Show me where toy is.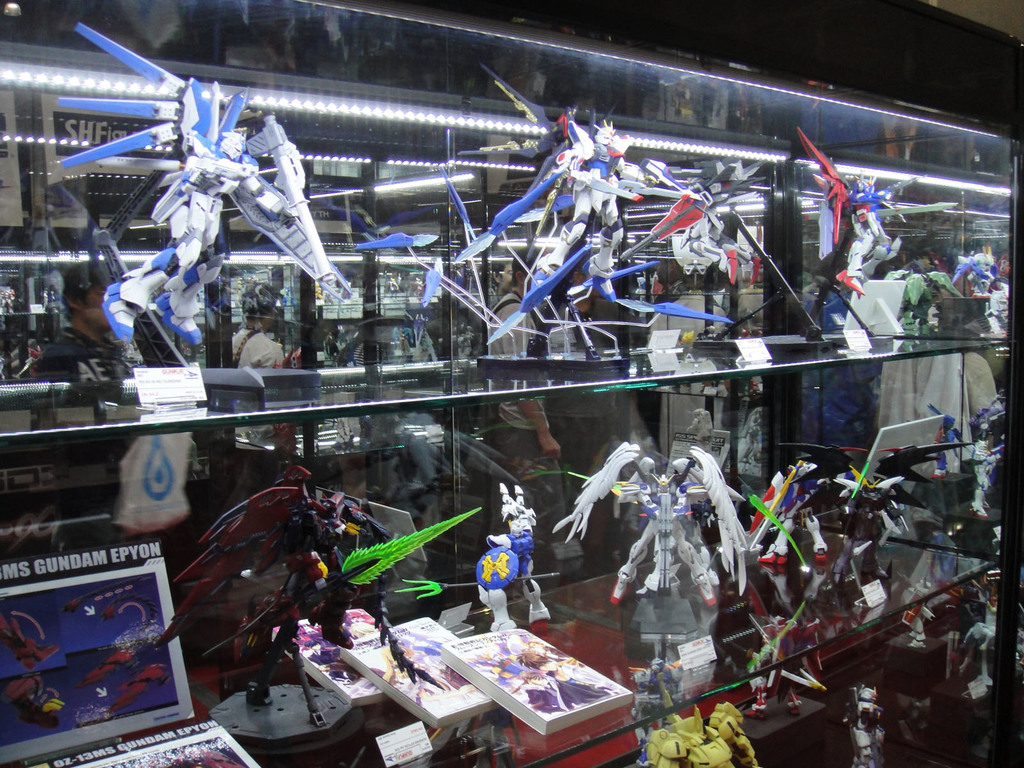
toy is at box(483, 54, 735, 347).
